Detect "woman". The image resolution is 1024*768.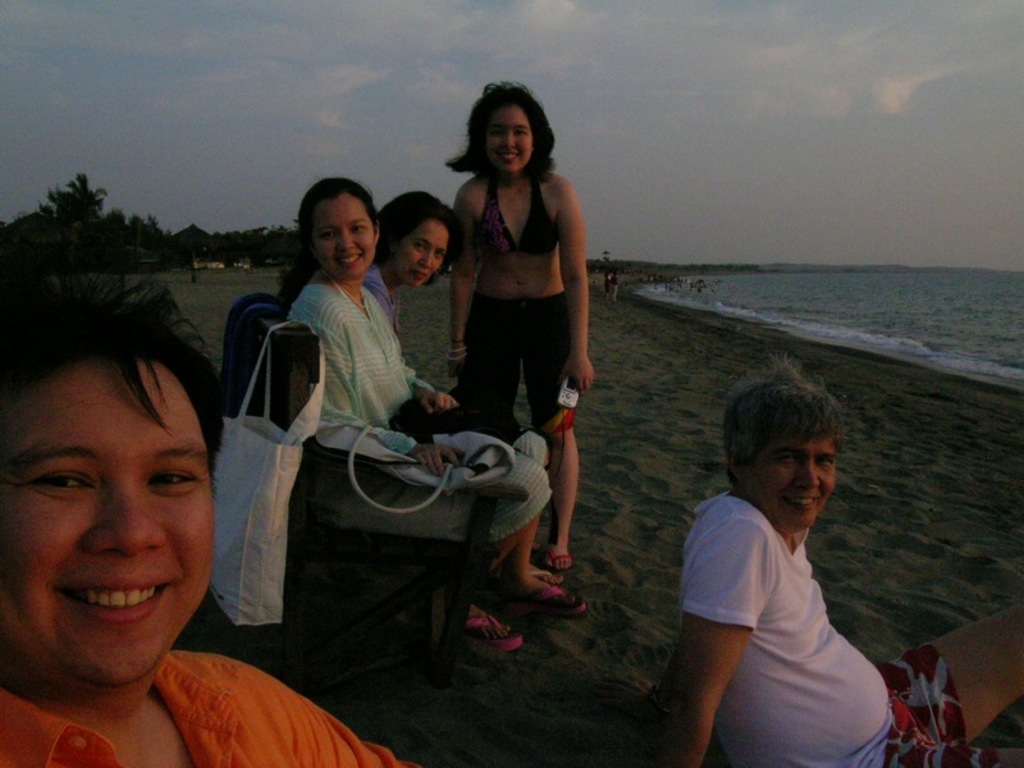
[left=269, top=174, right=585, bottom=625].
